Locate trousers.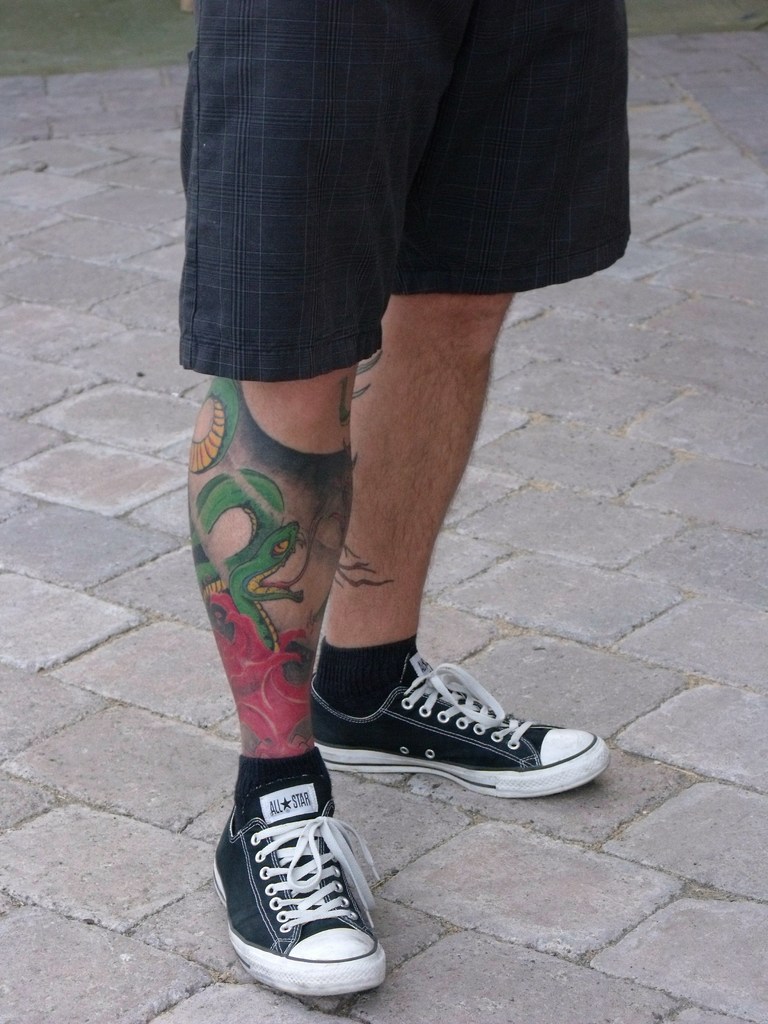
Bounding box: 191, 0, 623, 380.
